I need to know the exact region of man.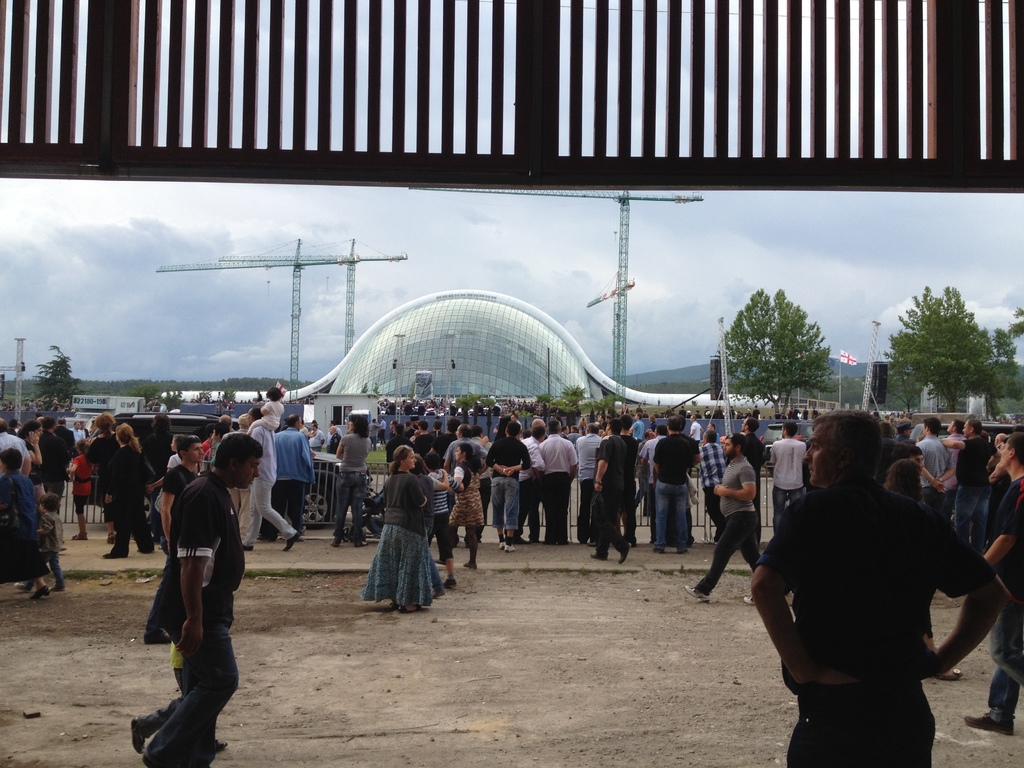
Region: (x1=244, y1=407, x2=300, y2=557).
